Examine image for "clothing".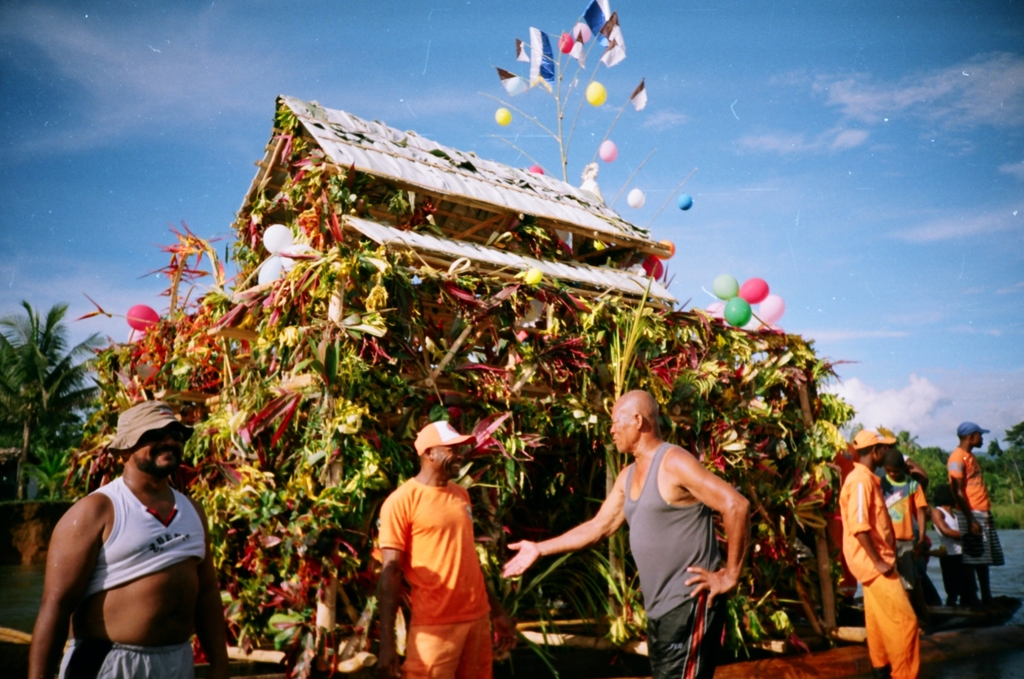
Examination result: bbox(950, 438, 1009, 577).
